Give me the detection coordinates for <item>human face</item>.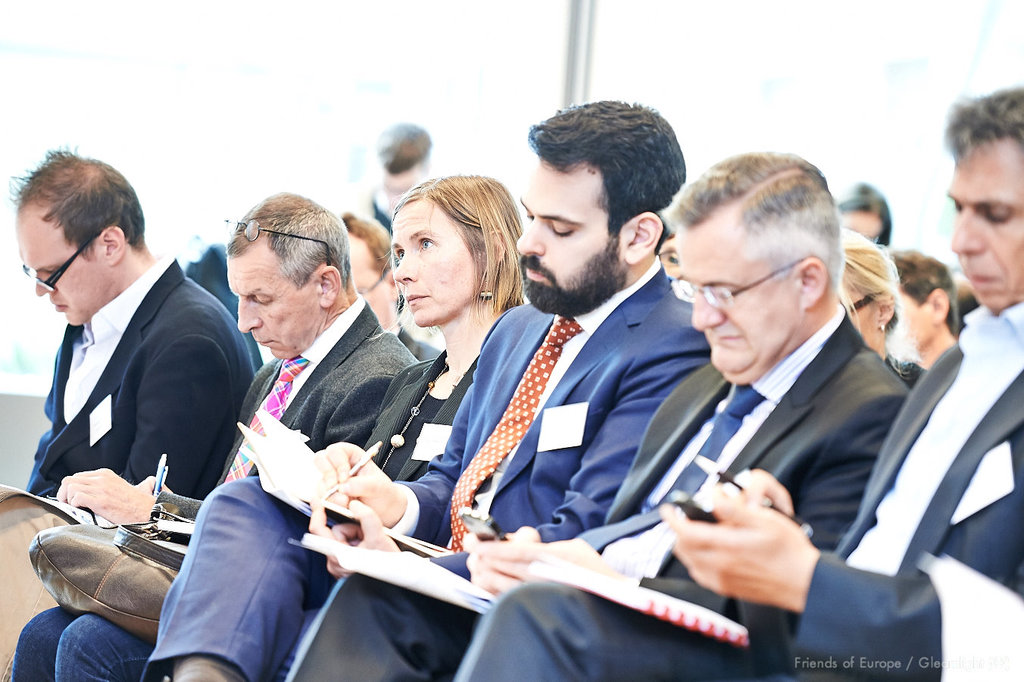
locate(673, 227, 804, 384).
